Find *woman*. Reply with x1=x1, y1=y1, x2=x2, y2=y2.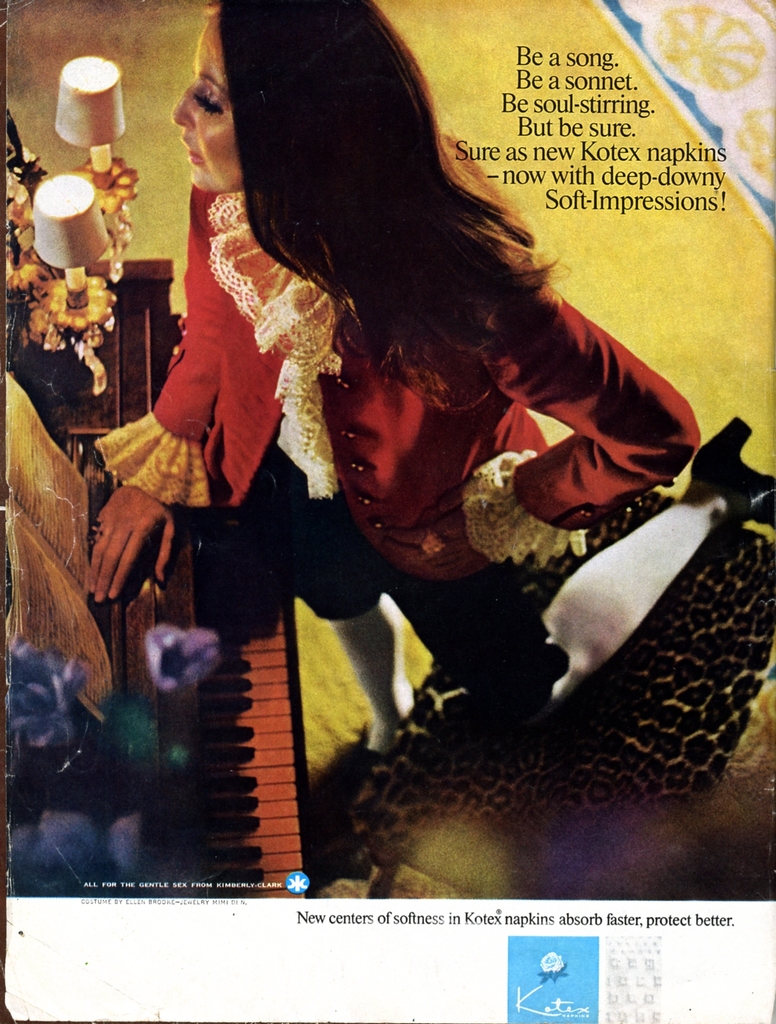
x1=82, y1=24, x2=735, y2=874.
